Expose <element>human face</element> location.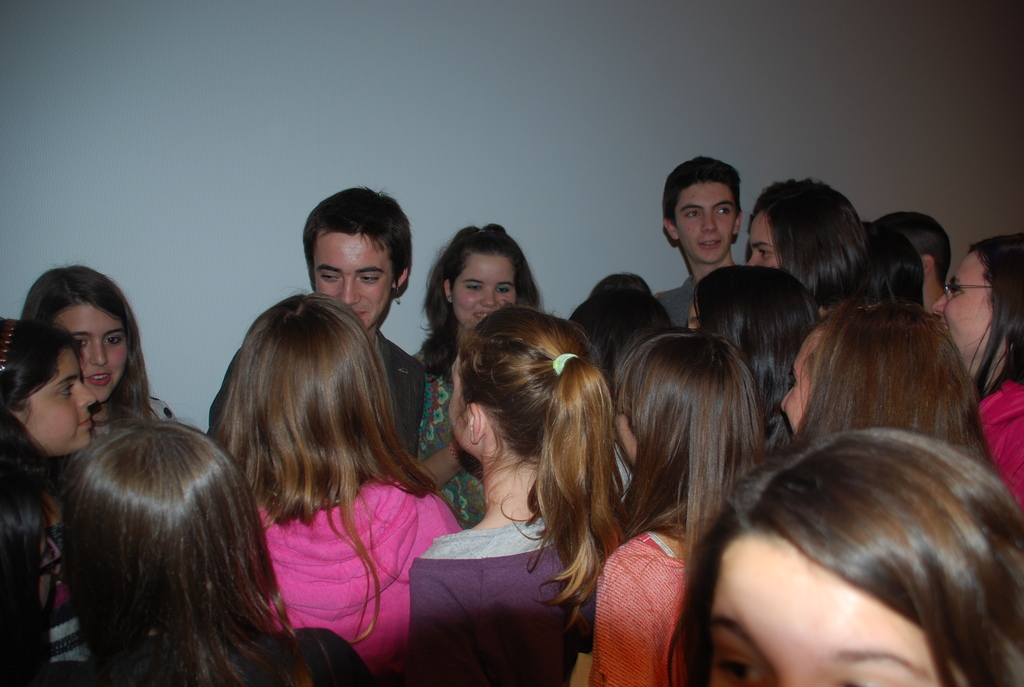
Exposed at <box>311,234,394,331</box>.
